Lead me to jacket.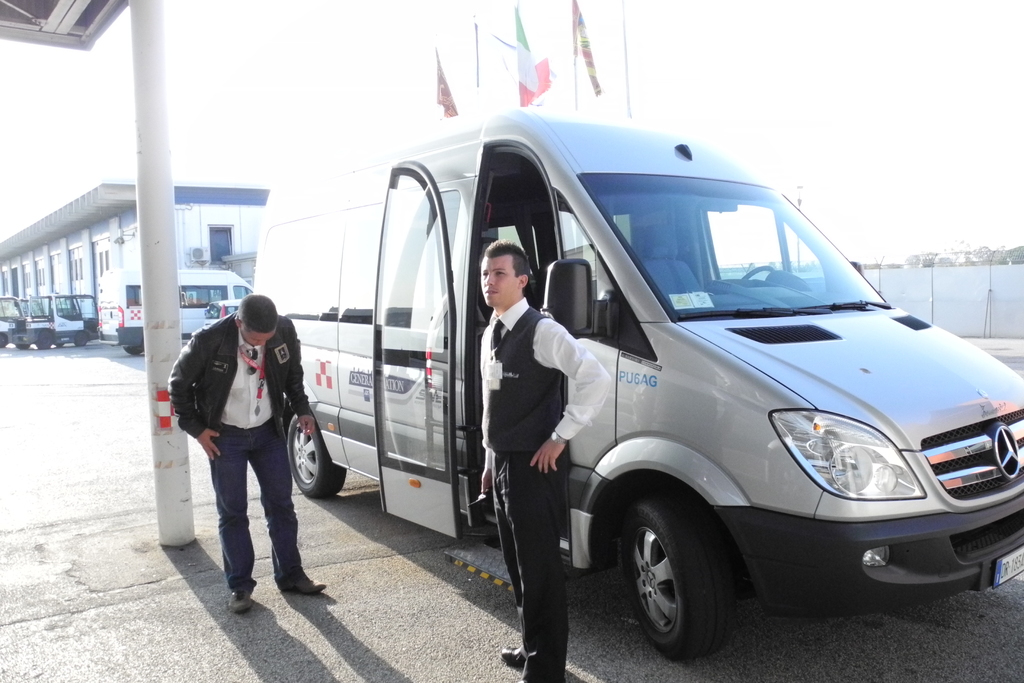
Lead to x1=483 y1=307 x2=566 y2=454.
